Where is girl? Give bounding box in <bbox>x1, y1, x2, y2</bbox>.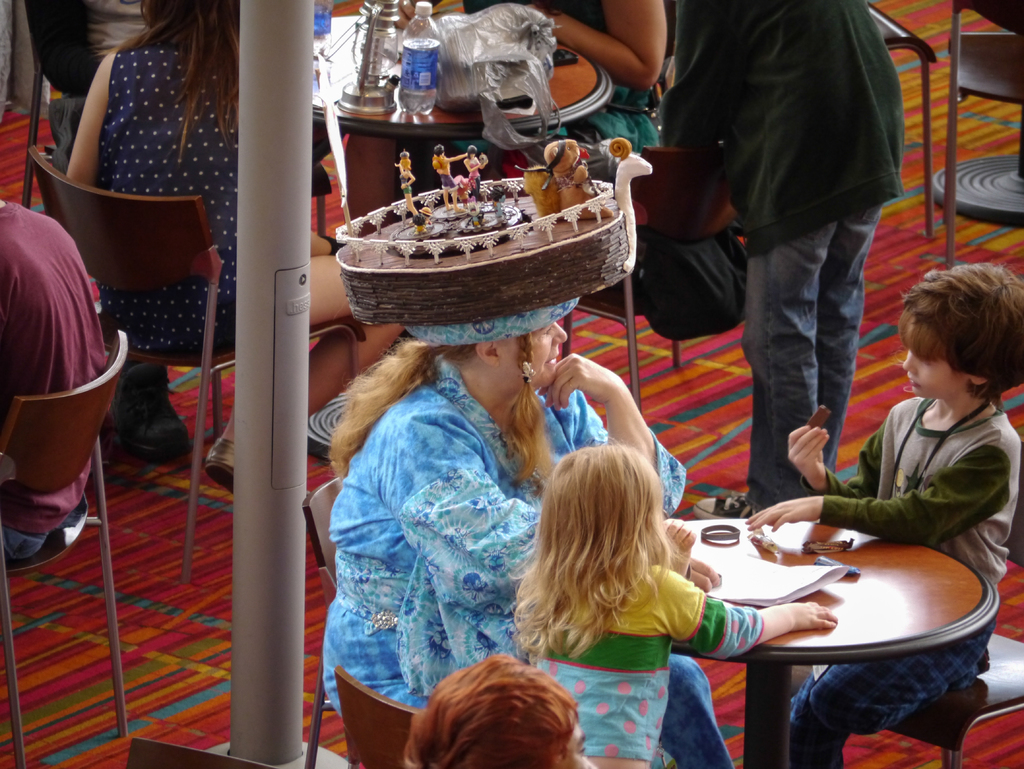
<bbox>507, 437, 833, 768</bbox>.
